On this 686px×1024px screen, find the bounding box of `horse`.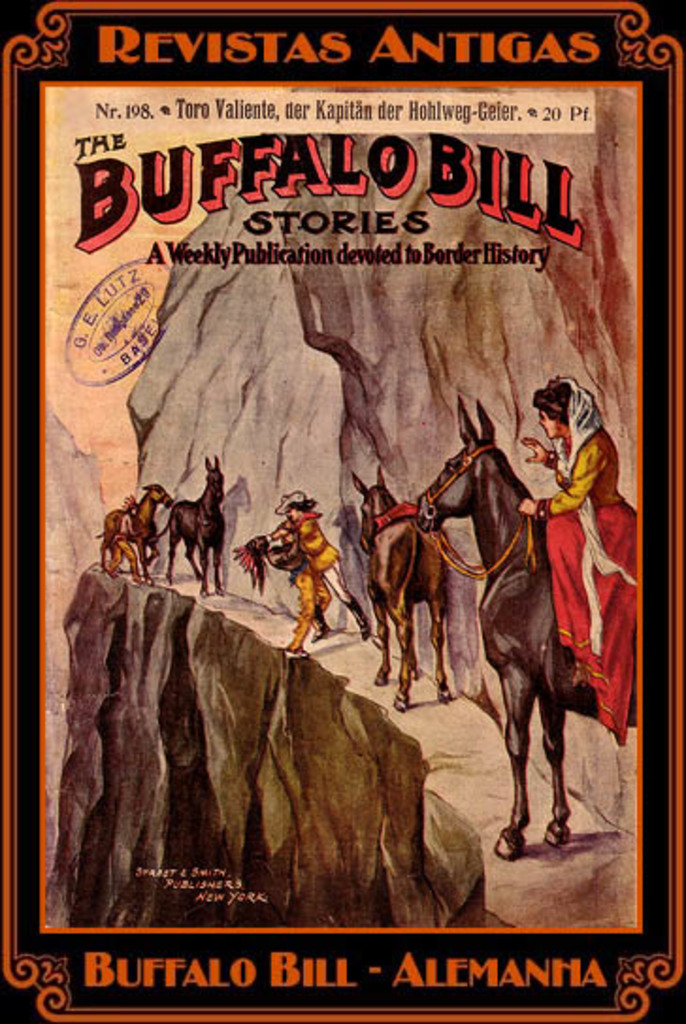
Bounding box: box=[98, 483, 173, 585].
